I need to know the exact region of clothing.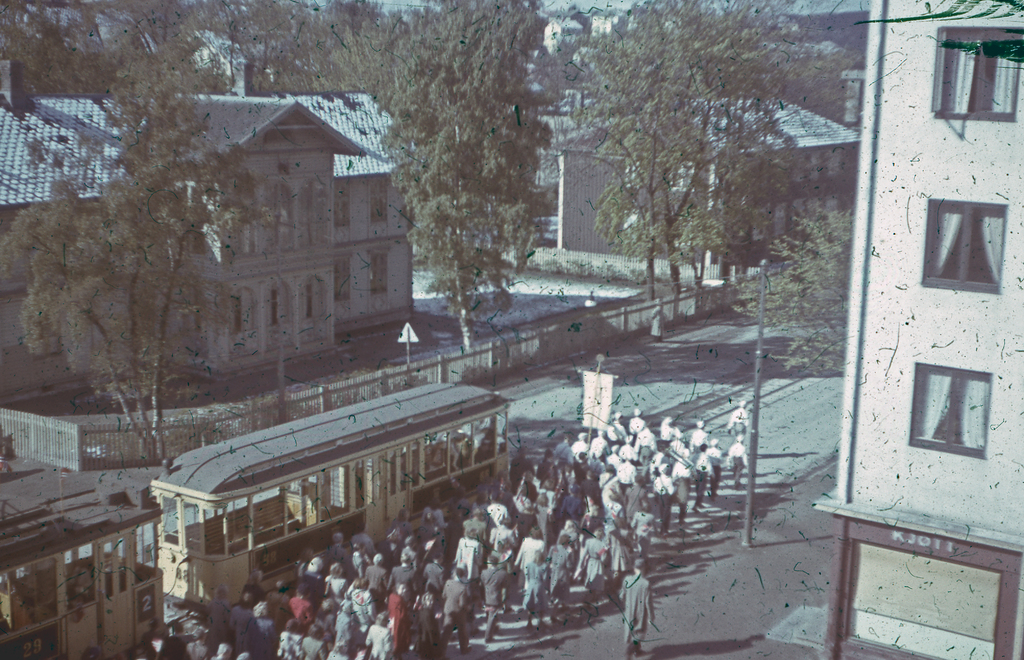
Region: x1=630, y1=509, x2=653, y2=562.
